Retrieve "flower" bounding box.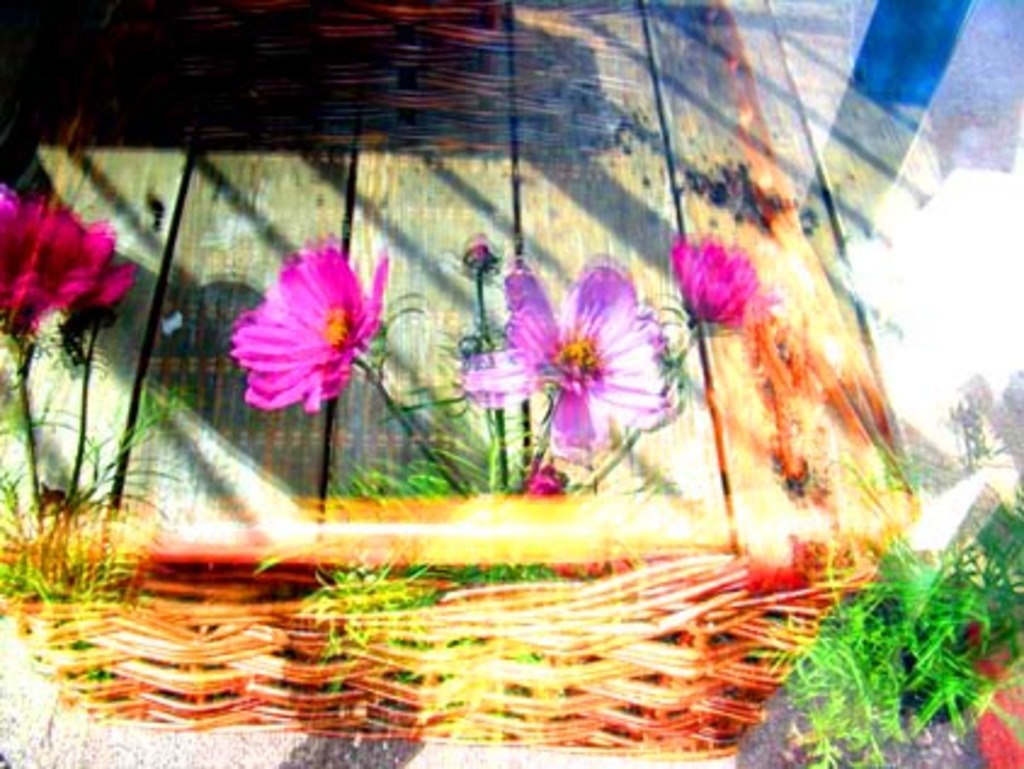
Bounding box: x1=204, y1=230, x2=400, y2=429.
